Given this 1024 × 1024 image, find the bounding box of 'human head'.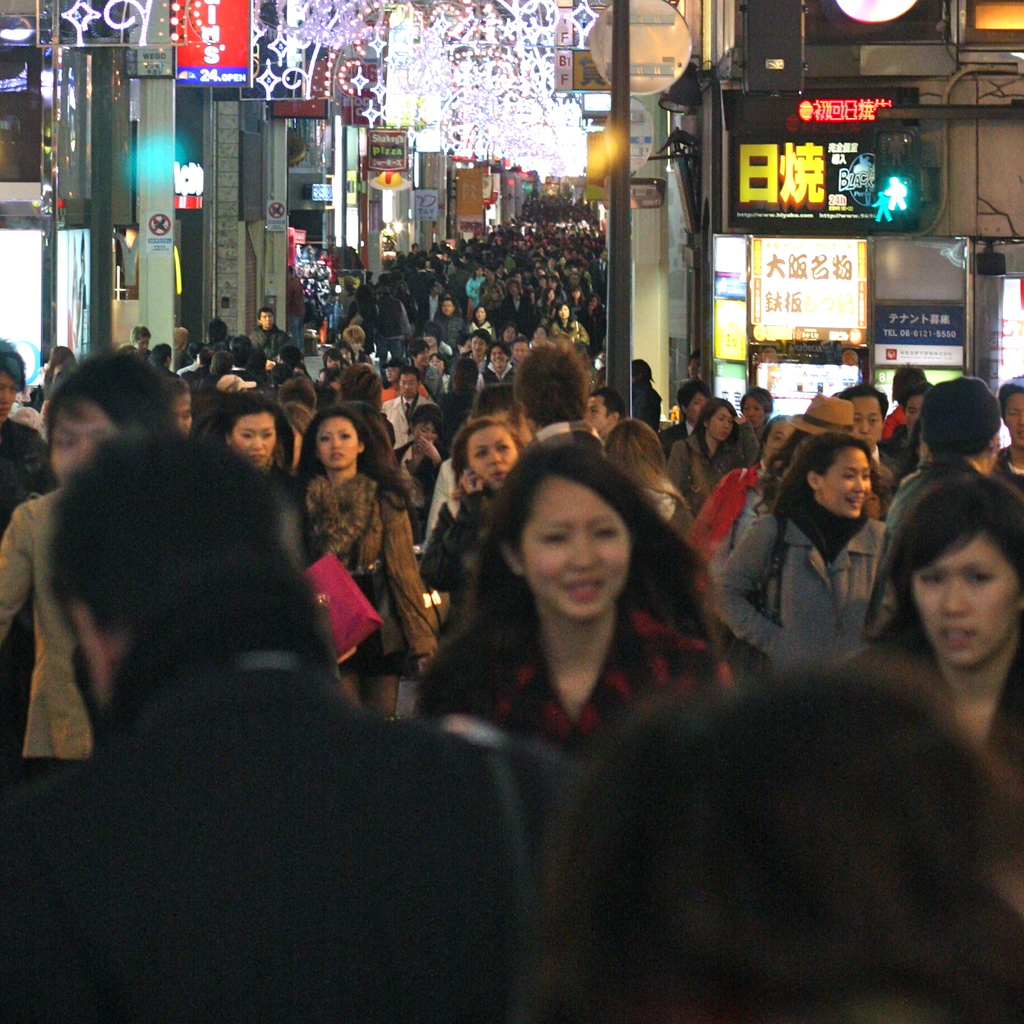
38, 349, 161, 481.
